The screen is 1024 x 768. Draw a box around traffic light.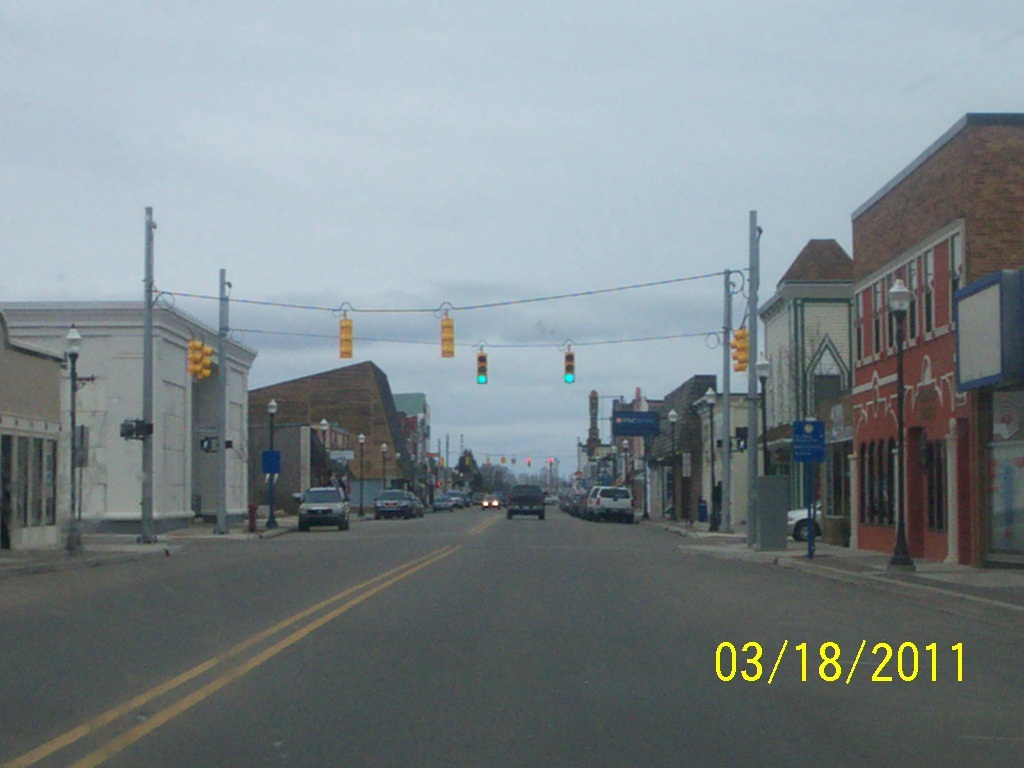
{"left": 565, "top": 345, "right": 576, "bottom": 384}.
